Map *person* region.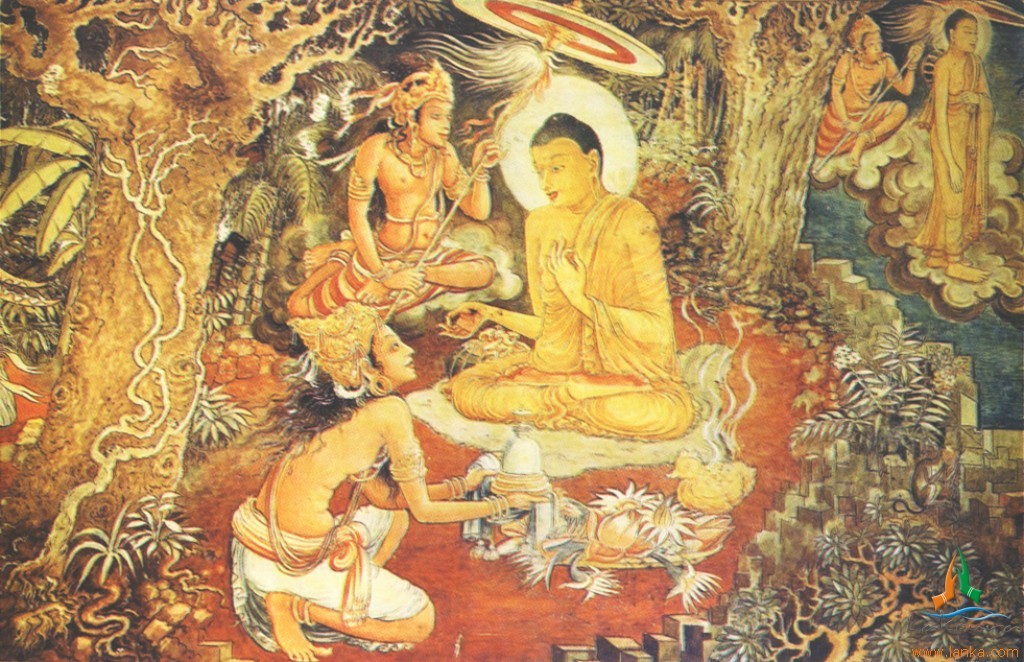
Mapped to 453/118/709/420.
